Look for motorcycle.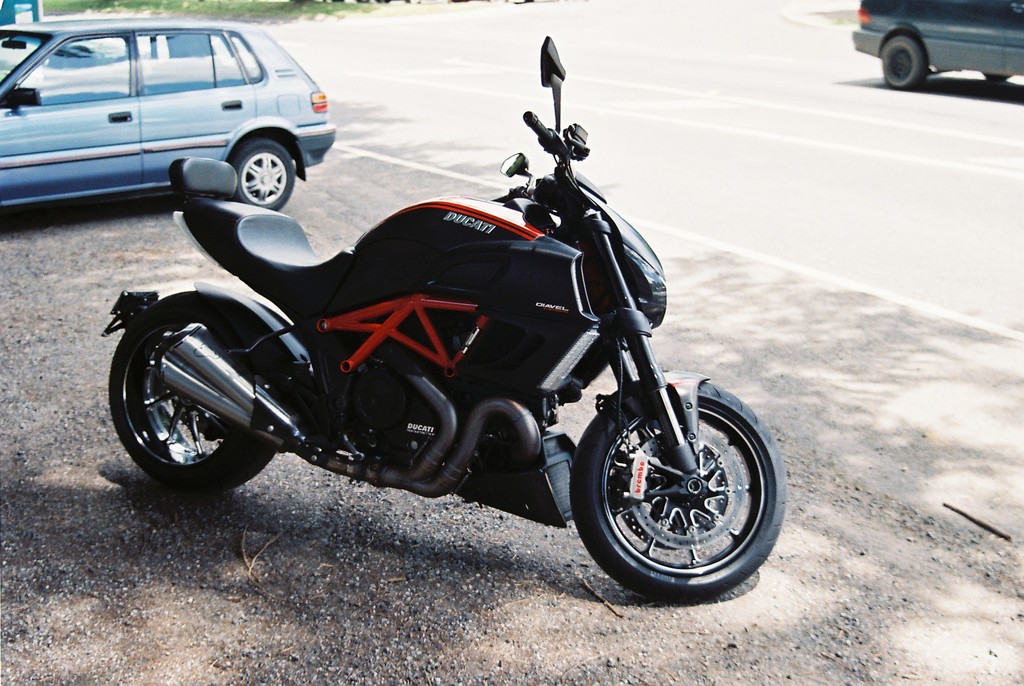
Found: [100,38,787,598].
